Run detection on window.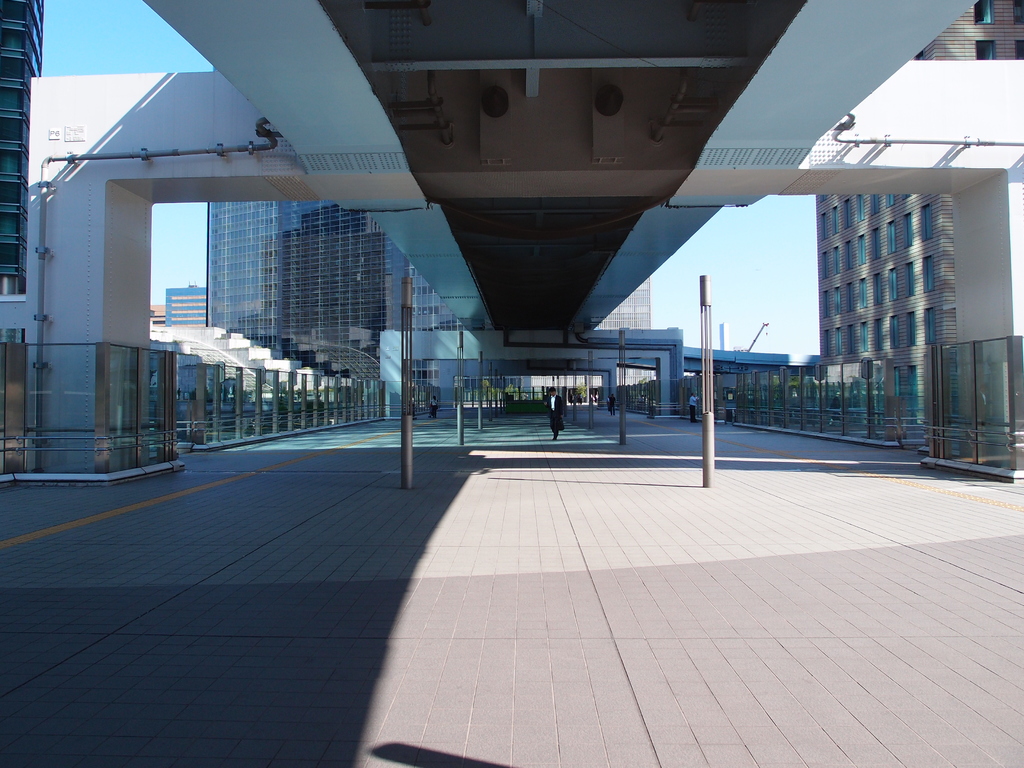
Result: crop(870, 271, 879, 307).
